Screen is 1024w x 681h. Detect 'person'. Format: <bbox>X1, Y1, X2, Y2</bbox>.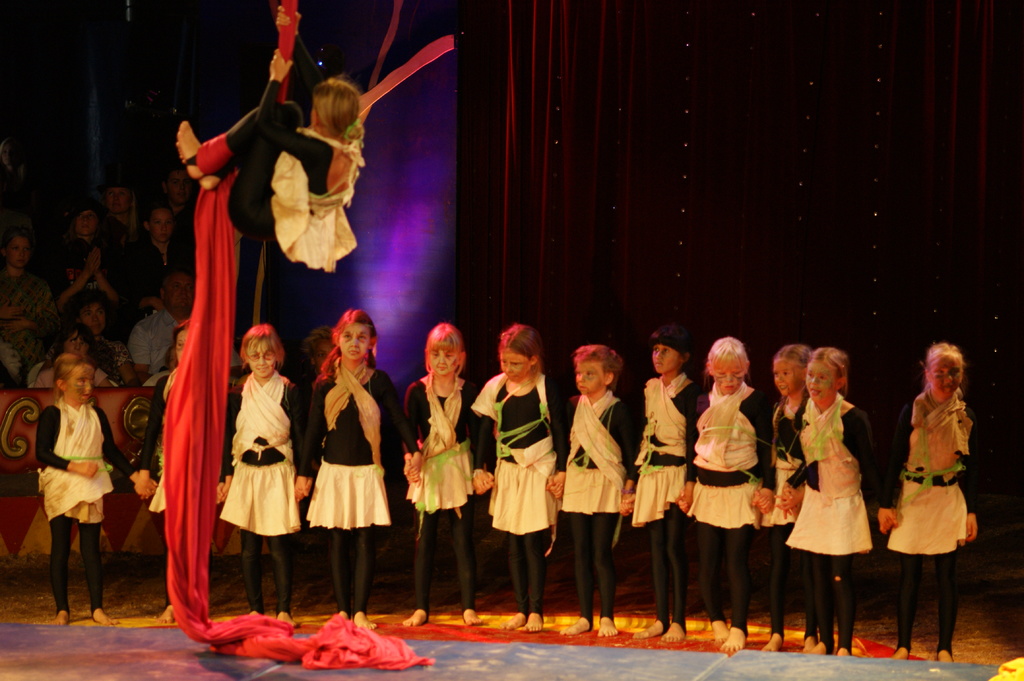
<bbox>781, 348, 892, 652</bbox>.
